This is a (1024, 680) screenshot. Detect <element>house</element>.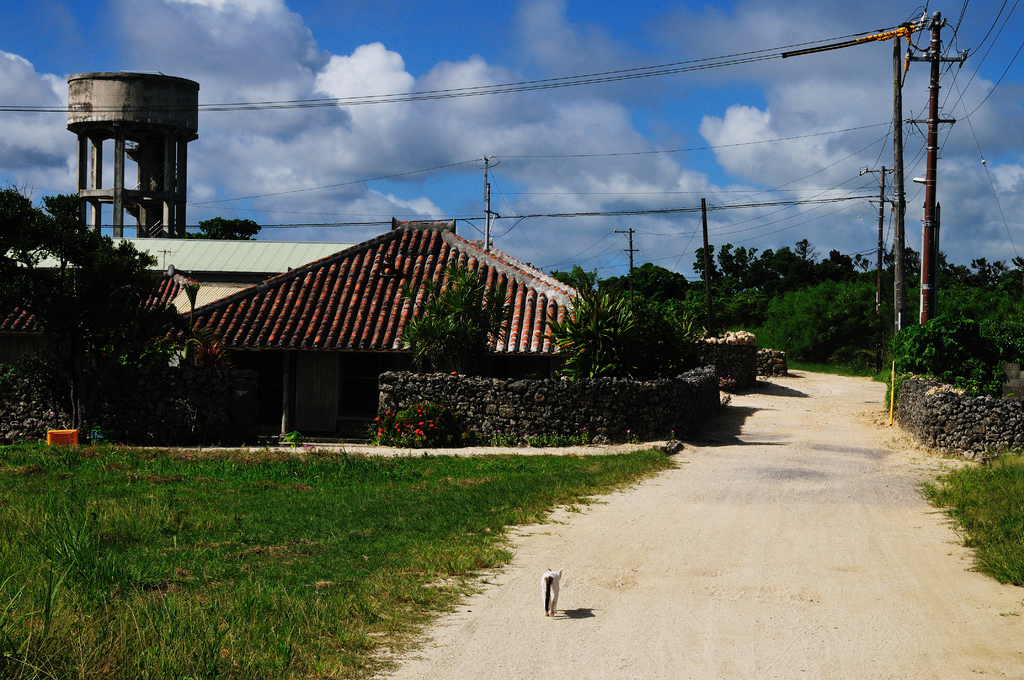
region(146, 179, 610, 442).
